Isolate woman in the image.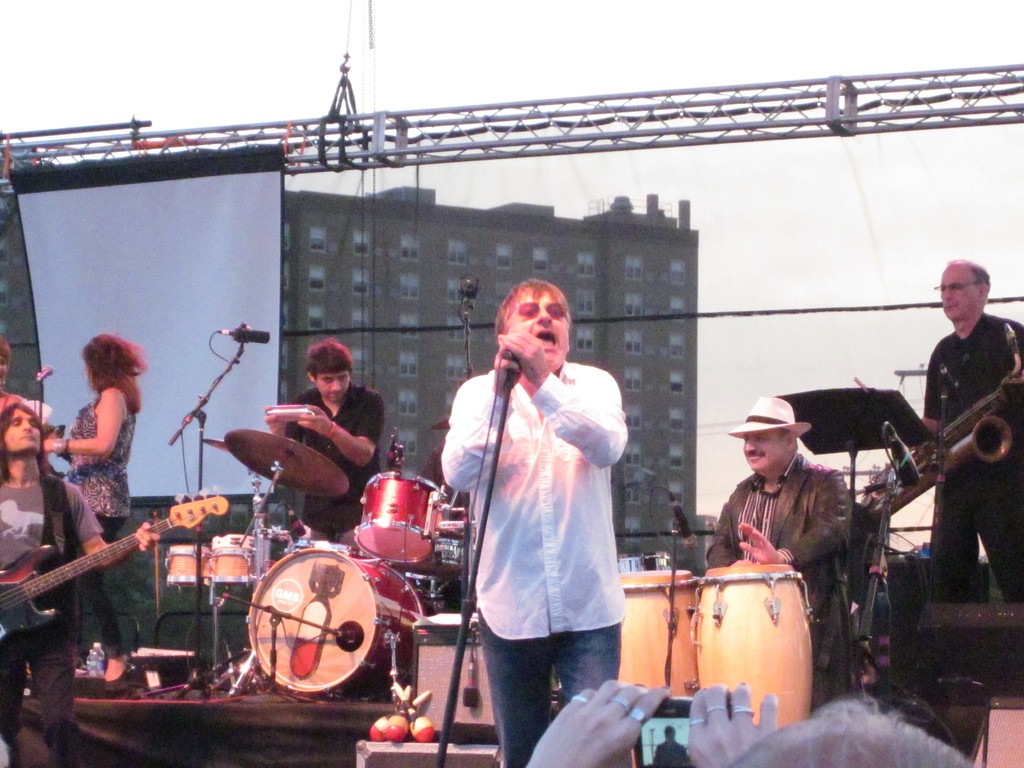
Isolated region: x1=531 y1=686 x2=970 y2=767.
